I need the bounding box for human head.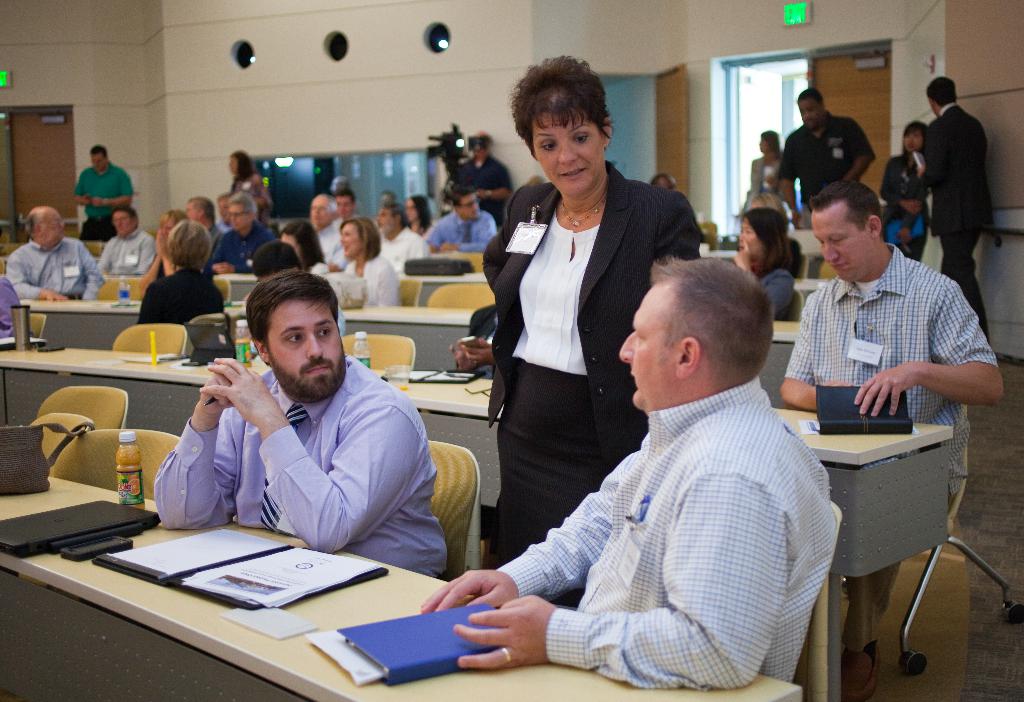
Here it is: Rect(216, 192, 228, 224).
